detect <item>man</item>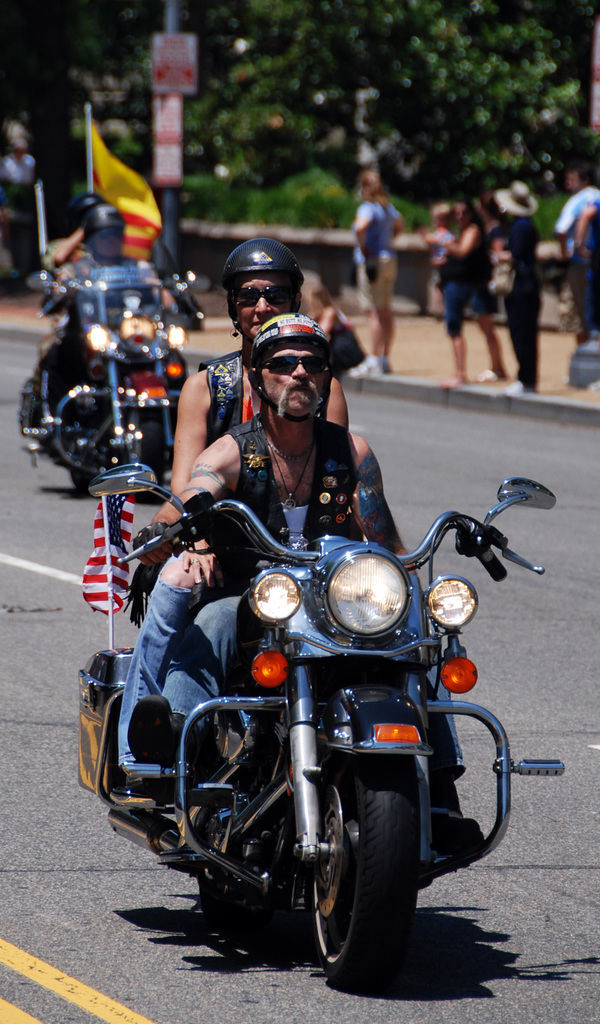
rect(553, 165, 599, 359)
